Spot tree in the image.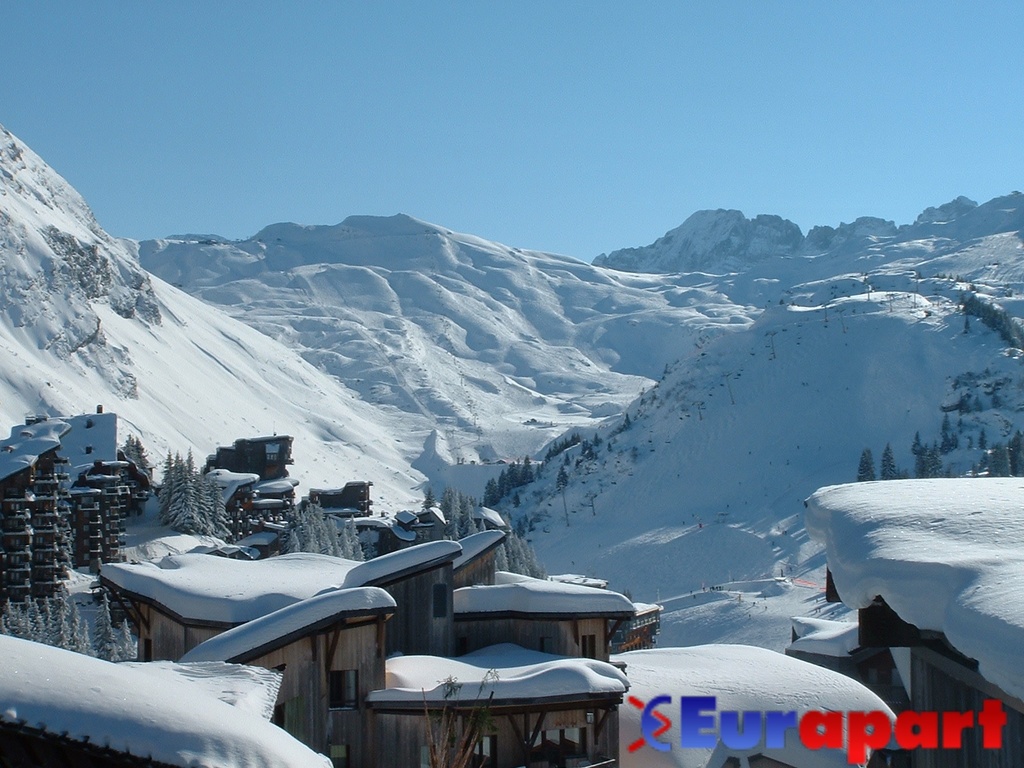
tree found at rect(522, 534, 545, 586).
